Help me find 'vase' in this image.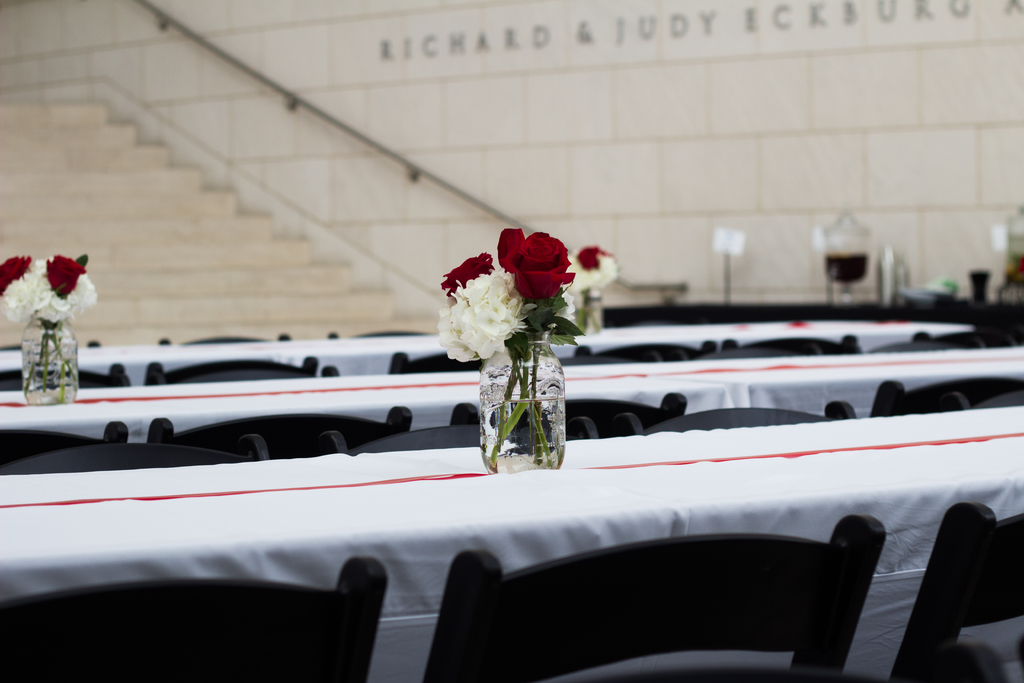
Found it: (19, 309, 79, 404).
